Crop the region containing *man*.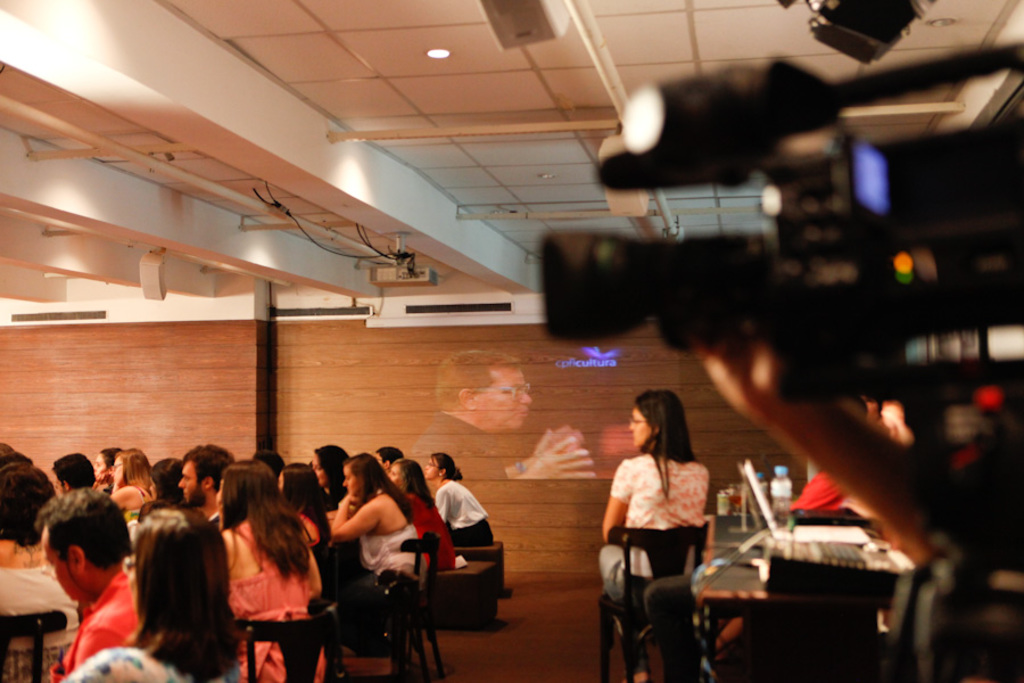
Crop region: (35,484,158,678).
